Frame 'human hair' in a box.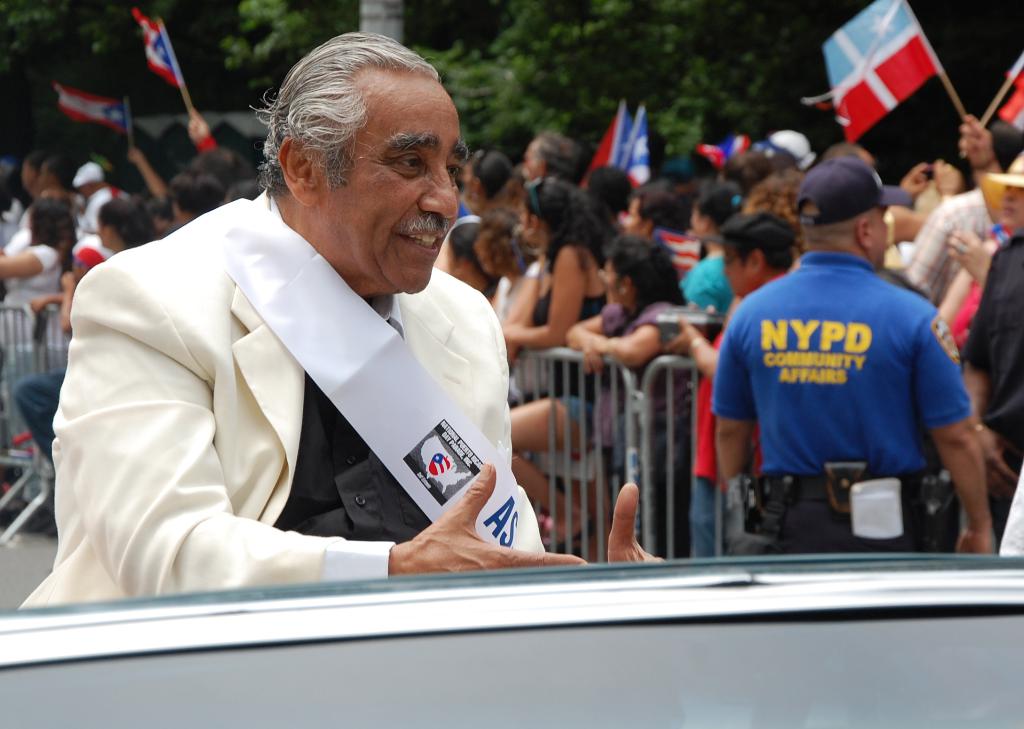
(x1=633, y1=175, x2=677, y2=233).
